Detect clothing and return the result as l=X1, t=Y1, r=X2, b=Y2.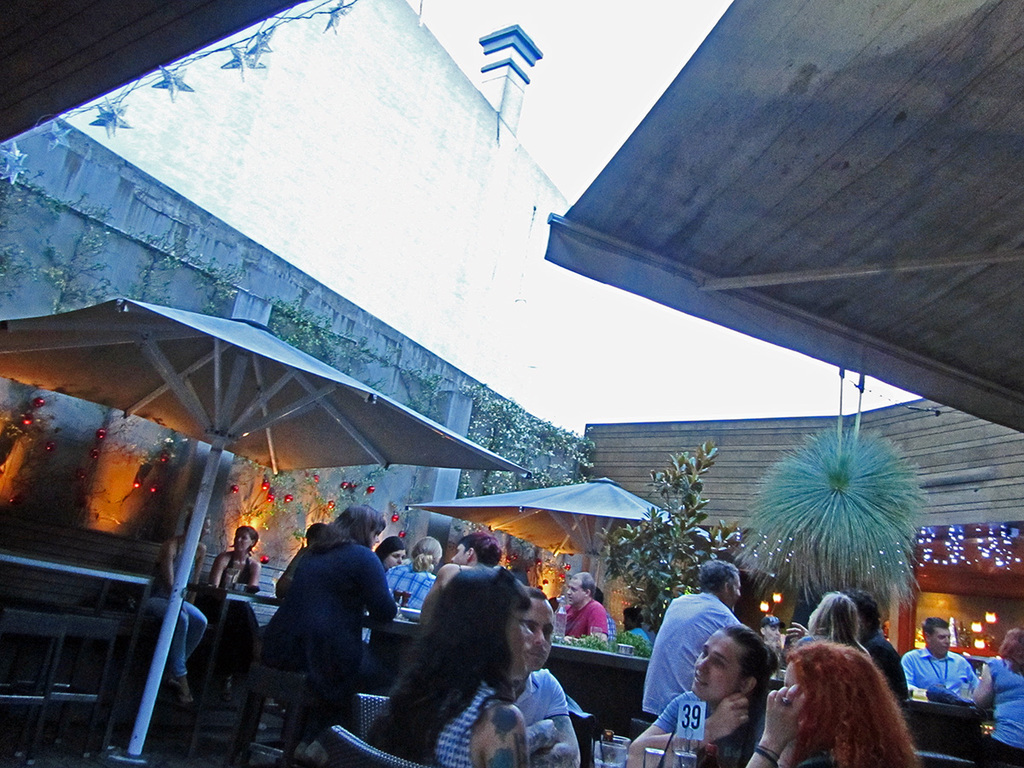
l=381, t=557, r=438, b=609.
